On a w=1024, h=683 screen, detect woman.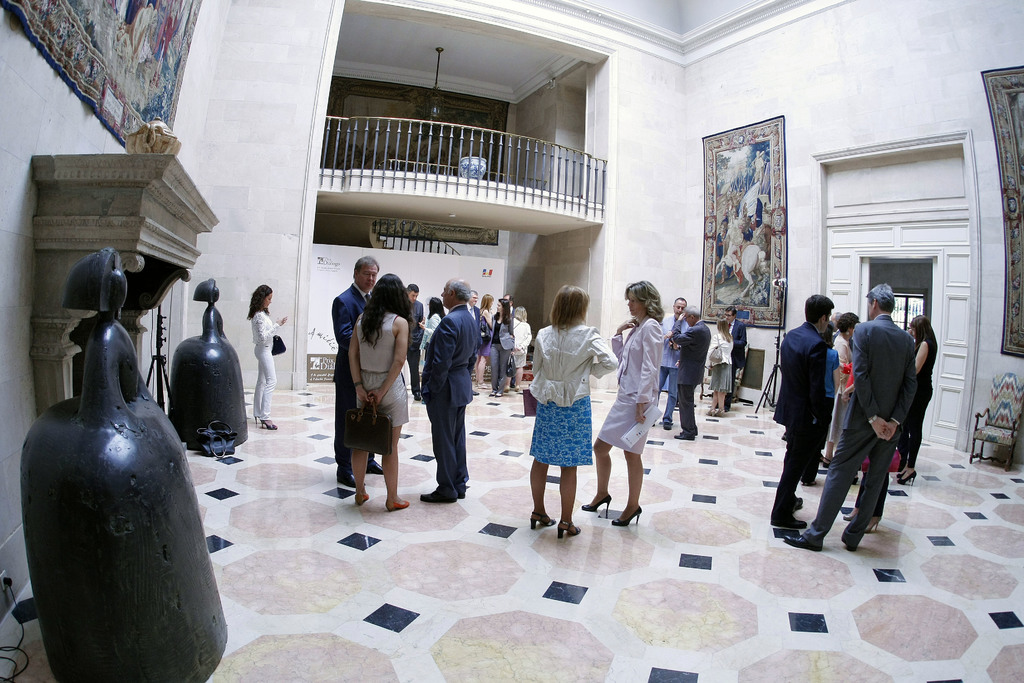
region(897, 312, 940, 498).
